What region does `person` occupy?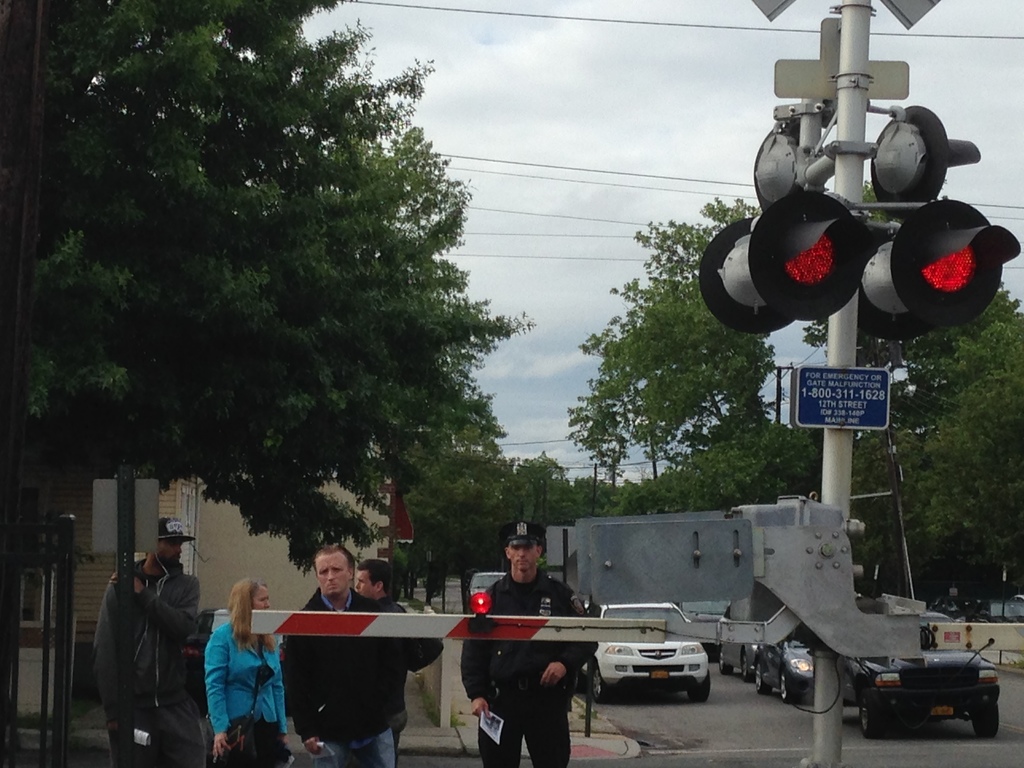
<box>92,513,218,767</box>.
